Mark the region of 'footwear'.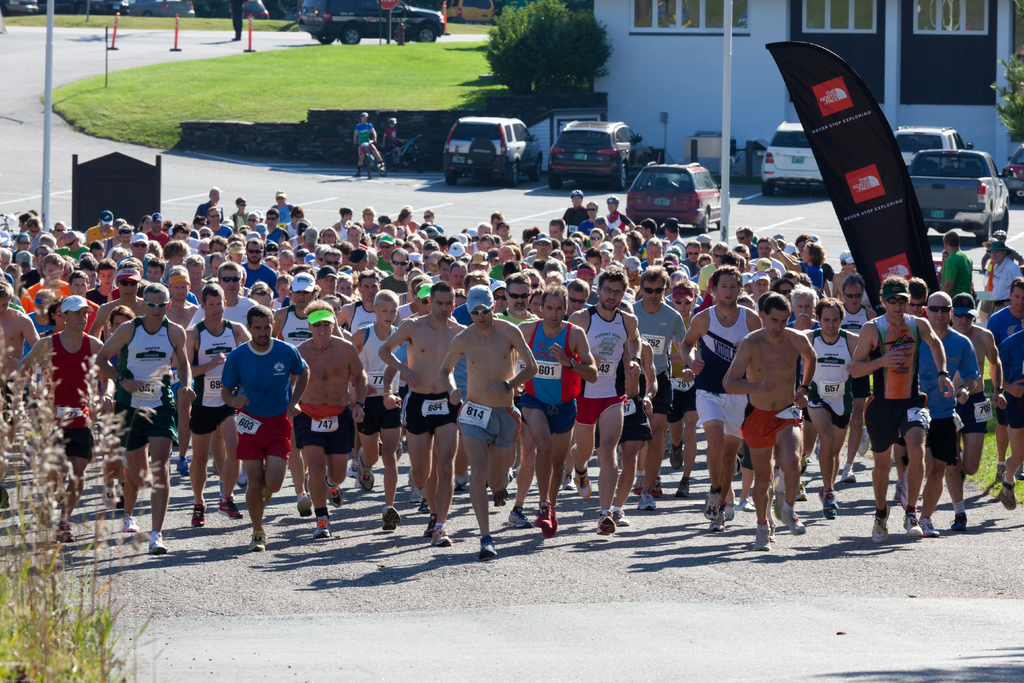
Region: 493:489:511:507.
